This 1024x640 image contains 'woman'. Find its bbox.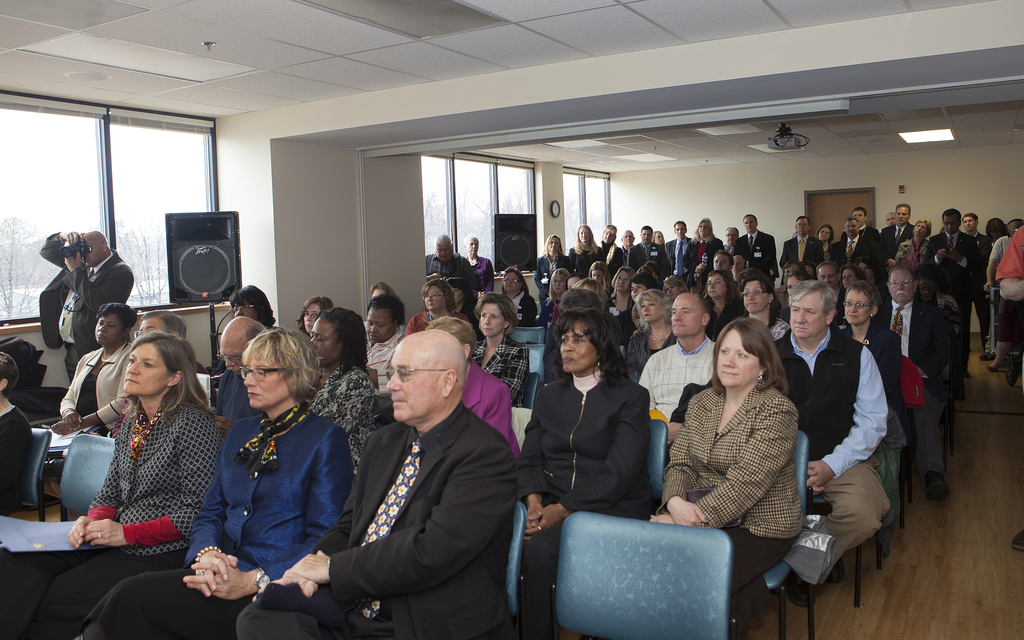
Rect(512, 307, 659, 639).
